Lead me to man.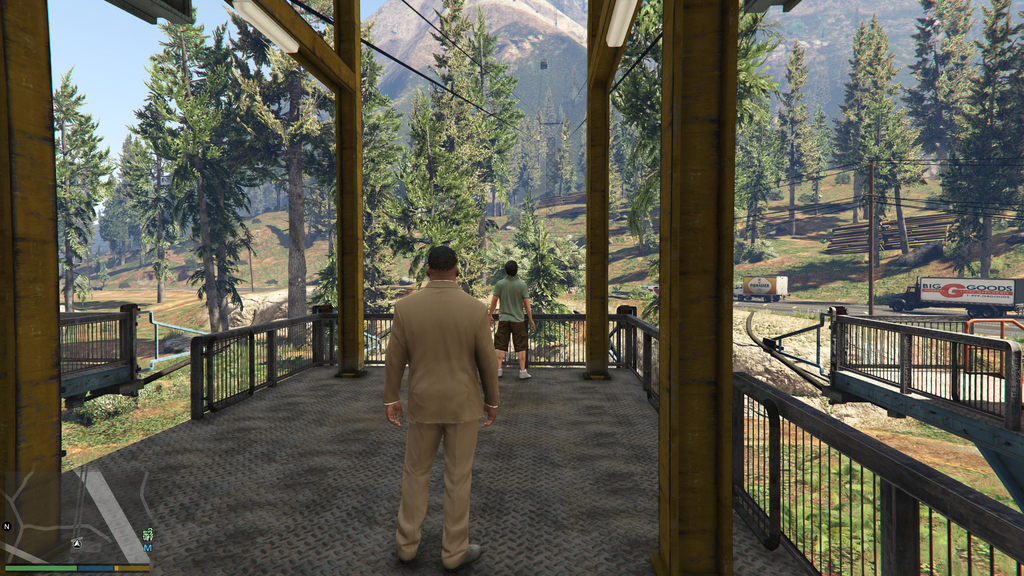
Lead to [left=492, top=259, right=538, bottom=385].
